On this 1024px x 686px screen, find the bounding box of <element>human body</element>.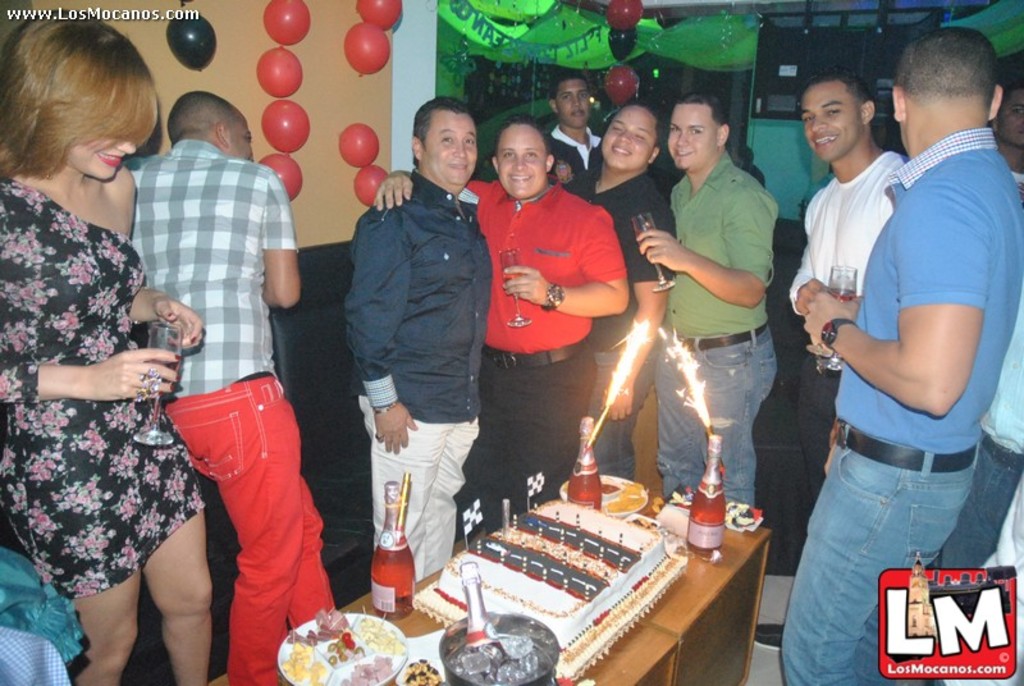
Bounding box: locate(646, 84, 797, 568).
